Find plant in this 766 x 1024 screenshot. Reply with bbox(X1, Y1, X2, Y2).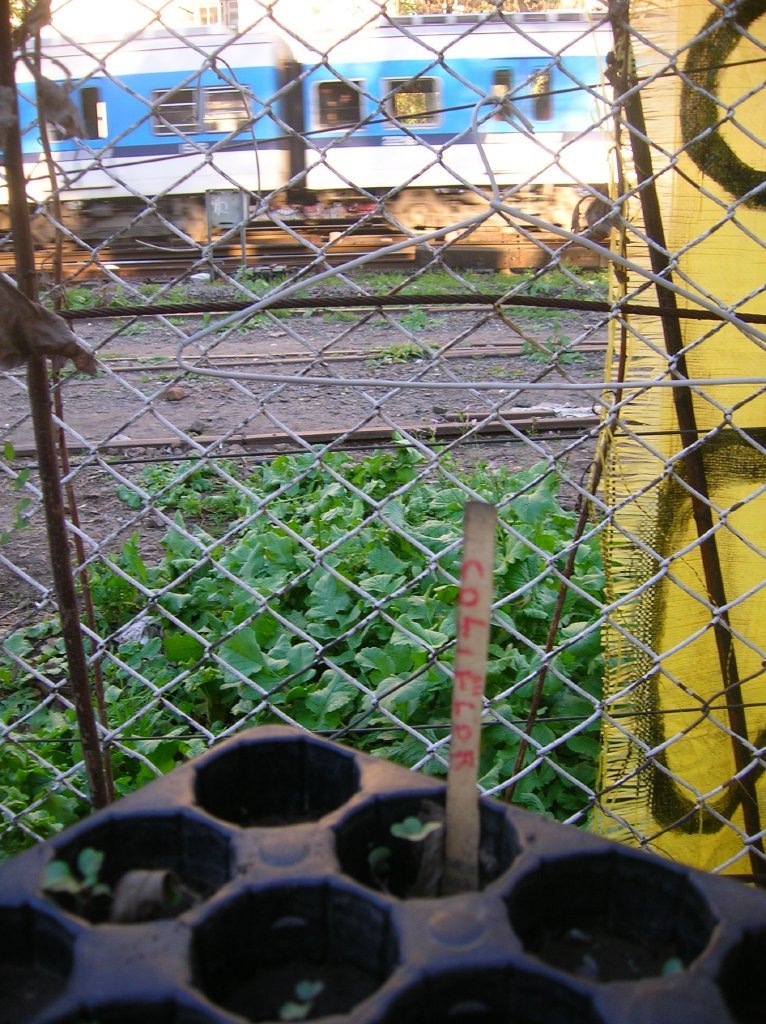
bbox(42, 846, 116, 903).
